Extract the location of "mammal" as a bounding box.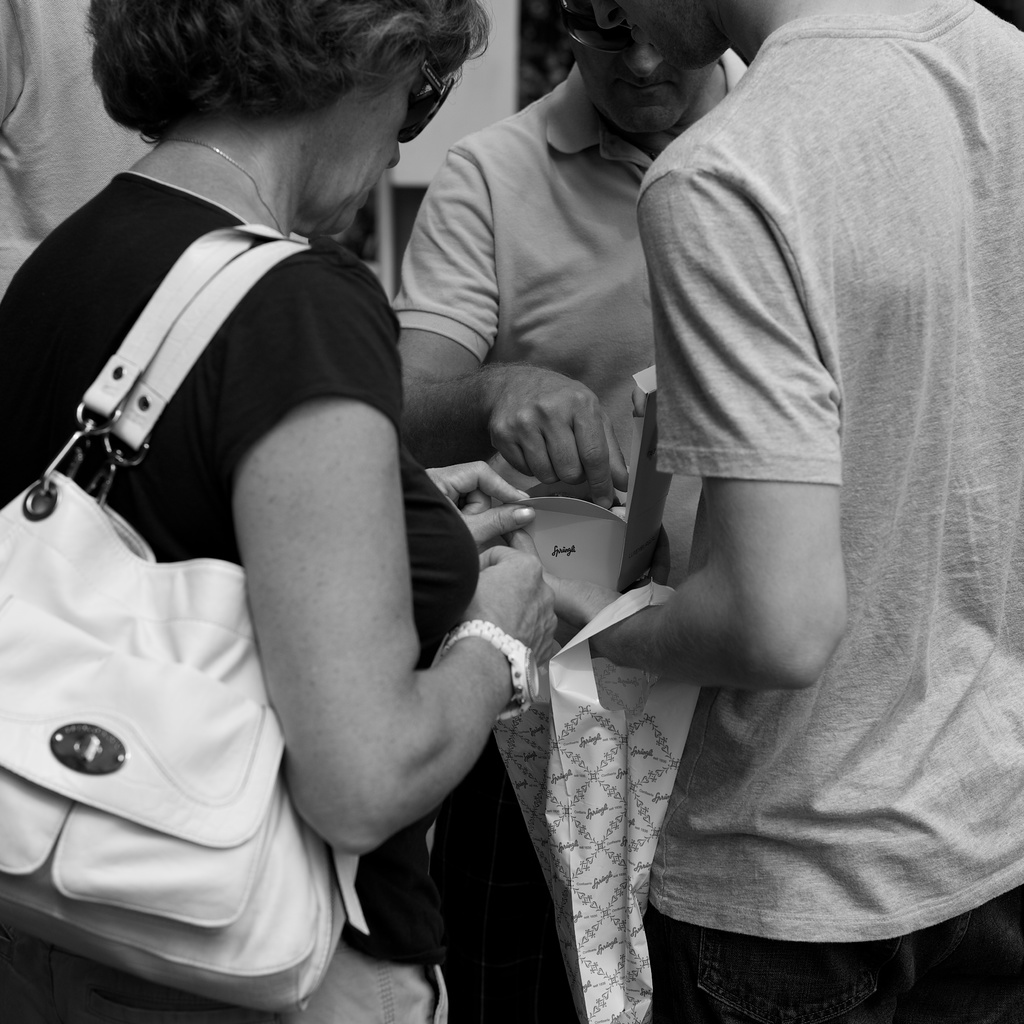
locate(385, 0, 758, 1022).
